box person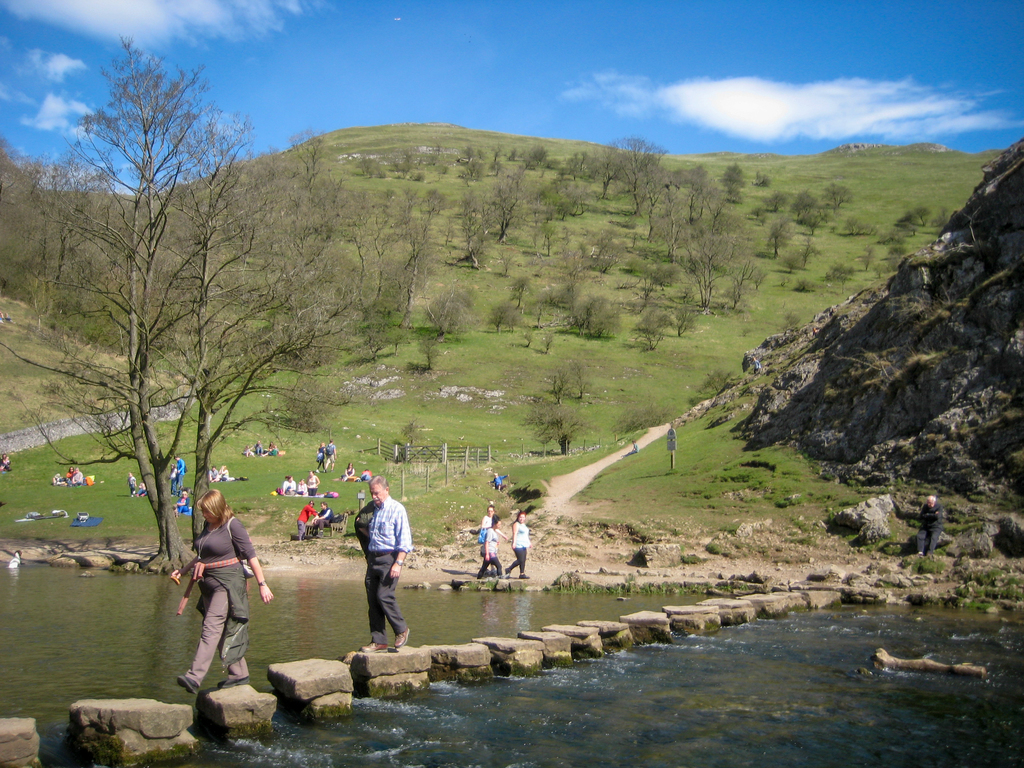
324 433 337 476
